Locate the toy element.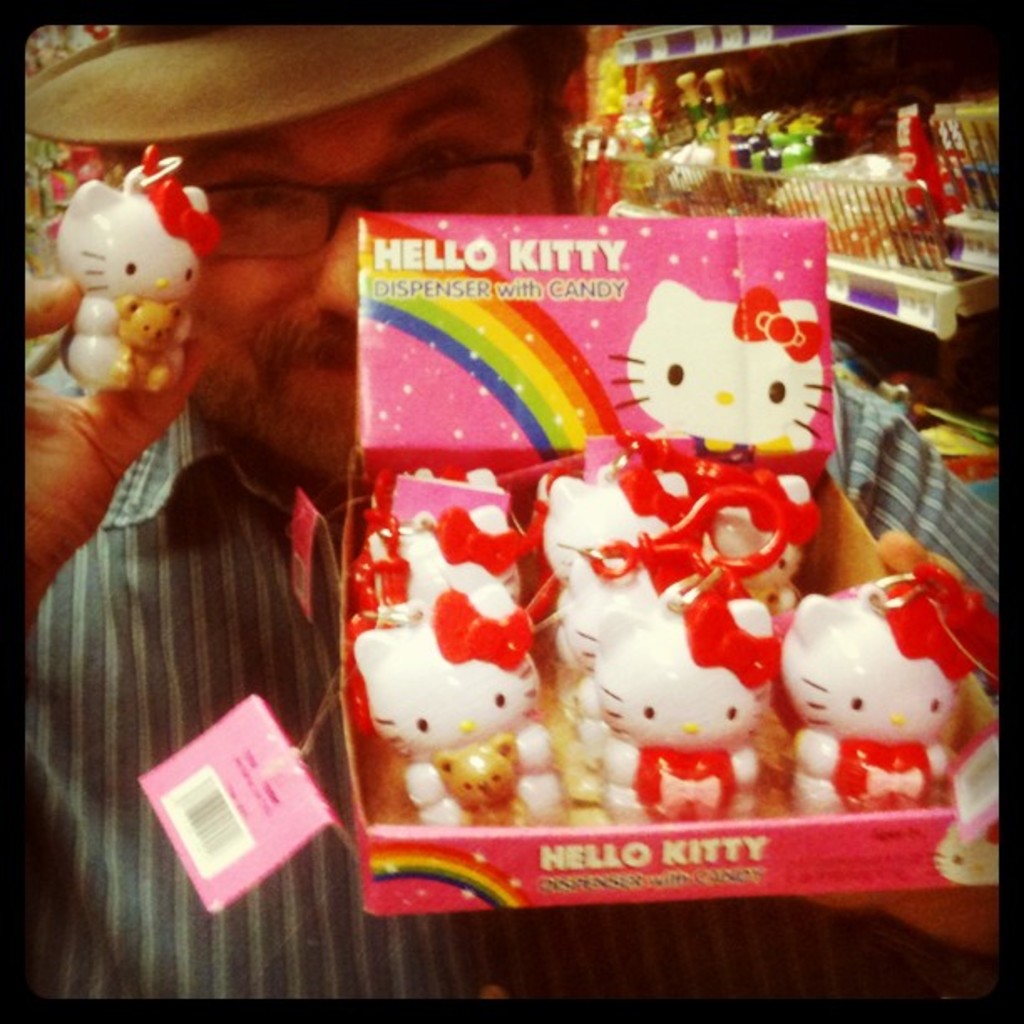
Element bbox: locate(348, 468, 547, 750).
